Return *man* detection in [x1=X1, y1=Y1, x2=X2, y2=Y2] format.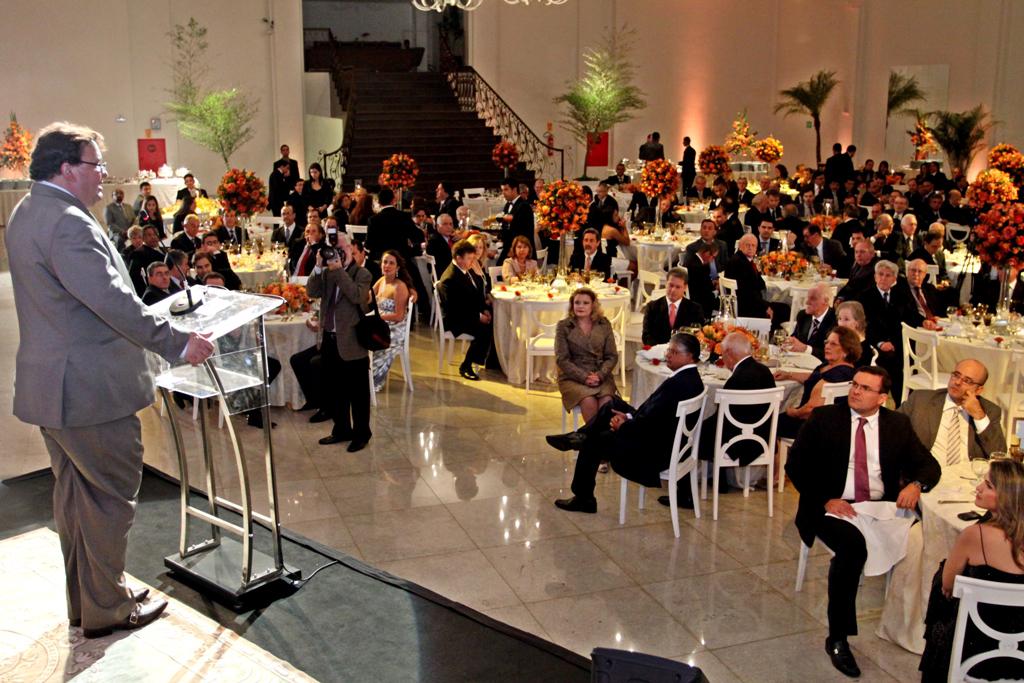
[x1=676, y1=133, x2=698, y2=196].
